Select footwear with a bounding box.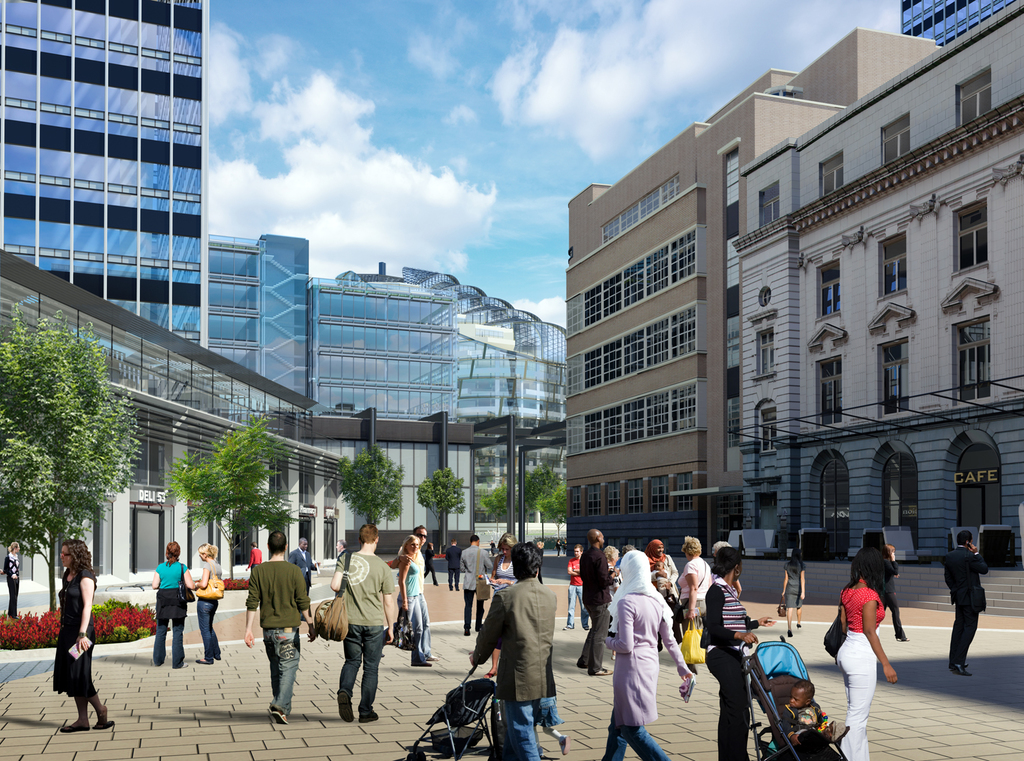
pyautogui.locateOnScreen(59, 723, 91, 734).
